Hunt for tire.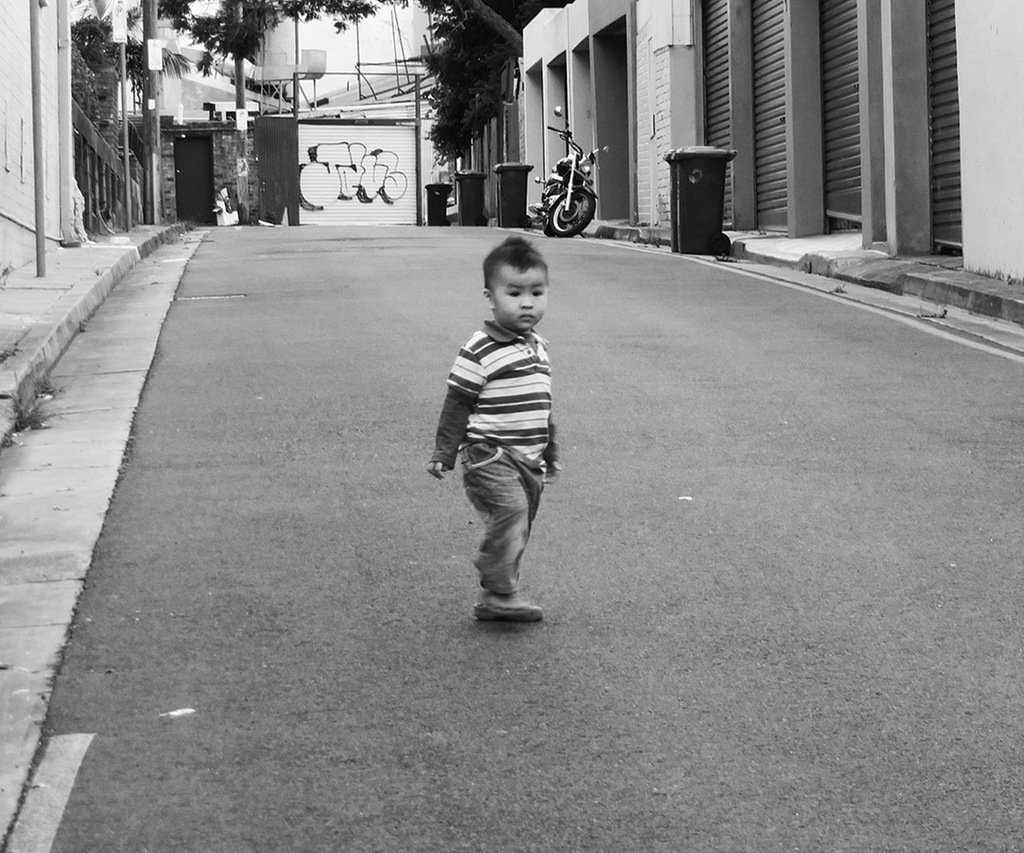
Hunted down at (left=549, top=189, right=598, bottom=232).
